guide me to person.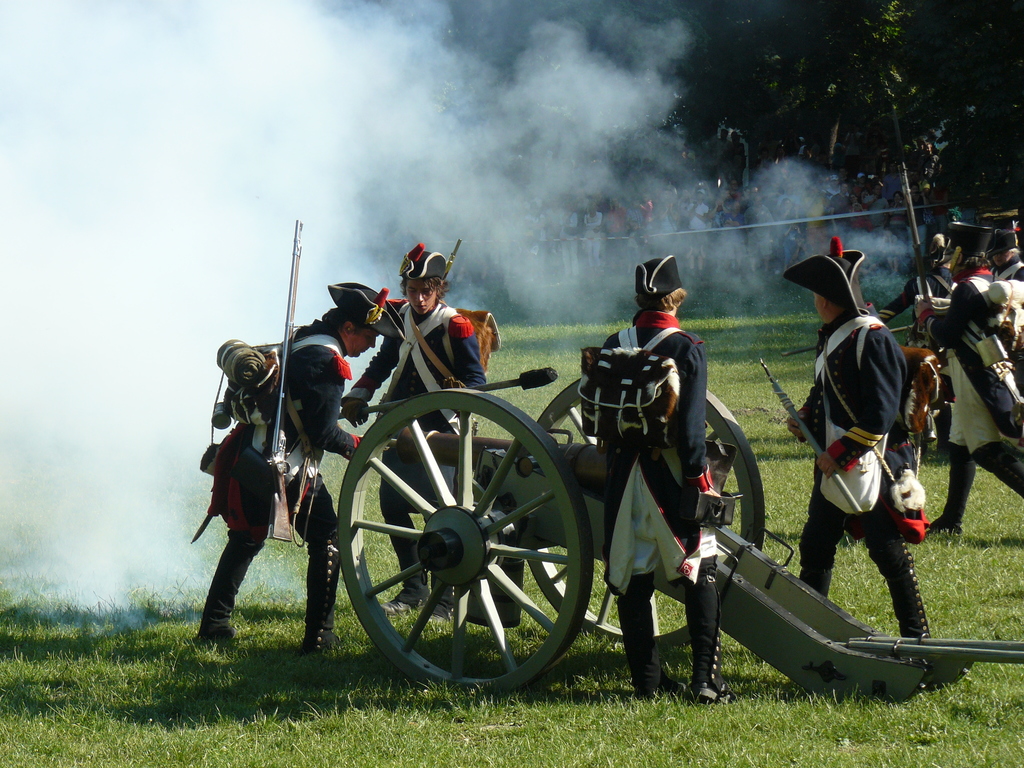
Guidance: [575,249,758,712].
